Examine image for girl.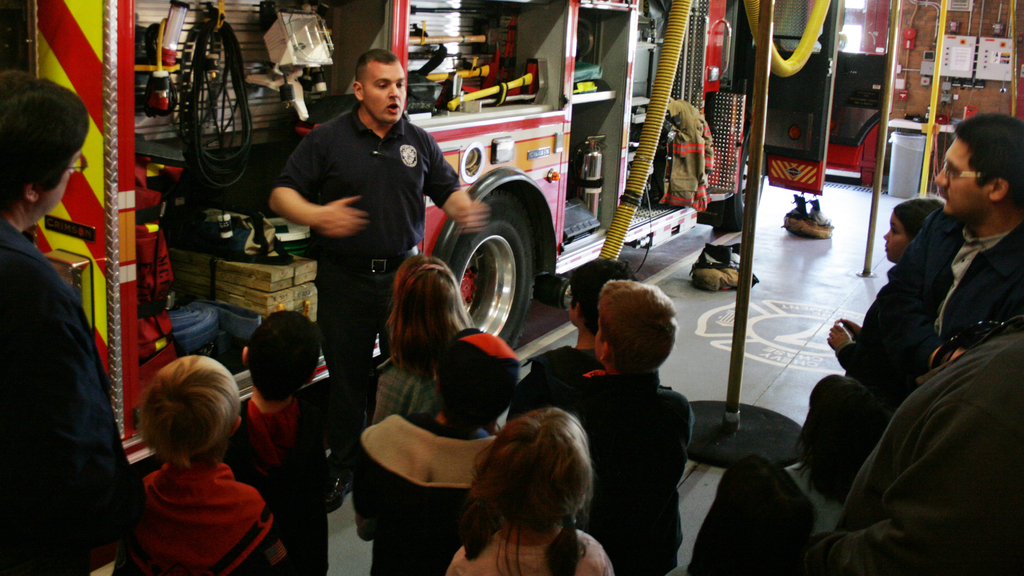
Examination result: 821, 197, 968, 413.
